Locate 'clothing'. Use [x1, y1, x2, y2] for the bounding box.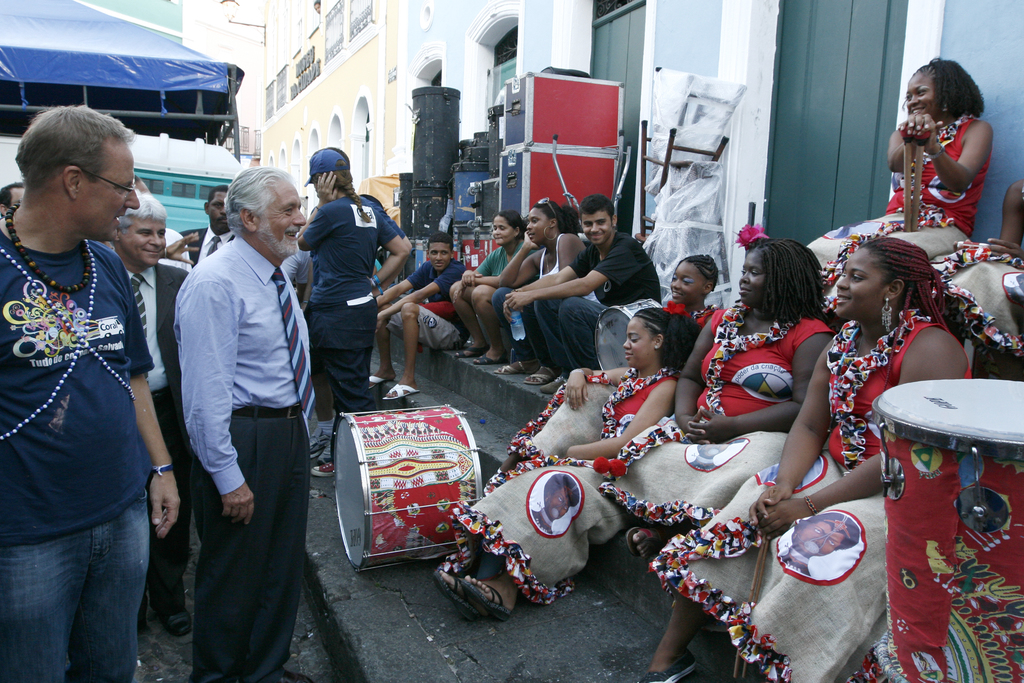
[418, 259, 469, 350].
